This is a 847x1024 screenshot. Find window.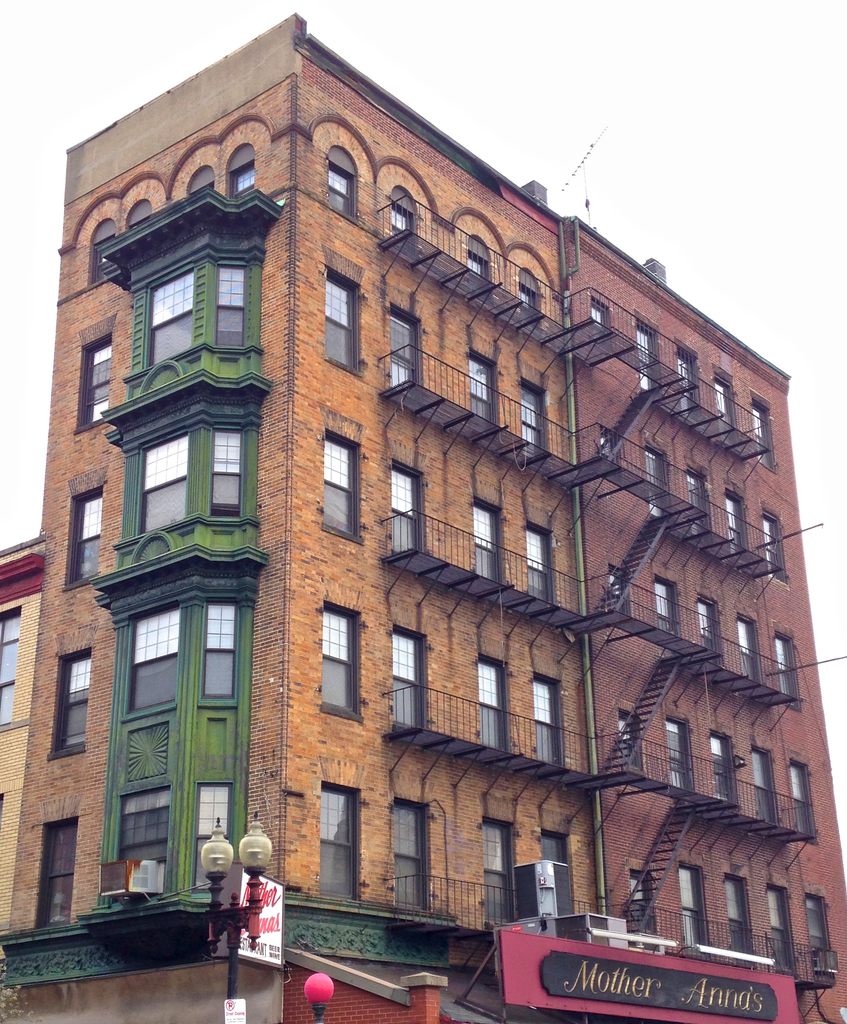
Bounding box: bbox=(634, 317, 650, 388).
